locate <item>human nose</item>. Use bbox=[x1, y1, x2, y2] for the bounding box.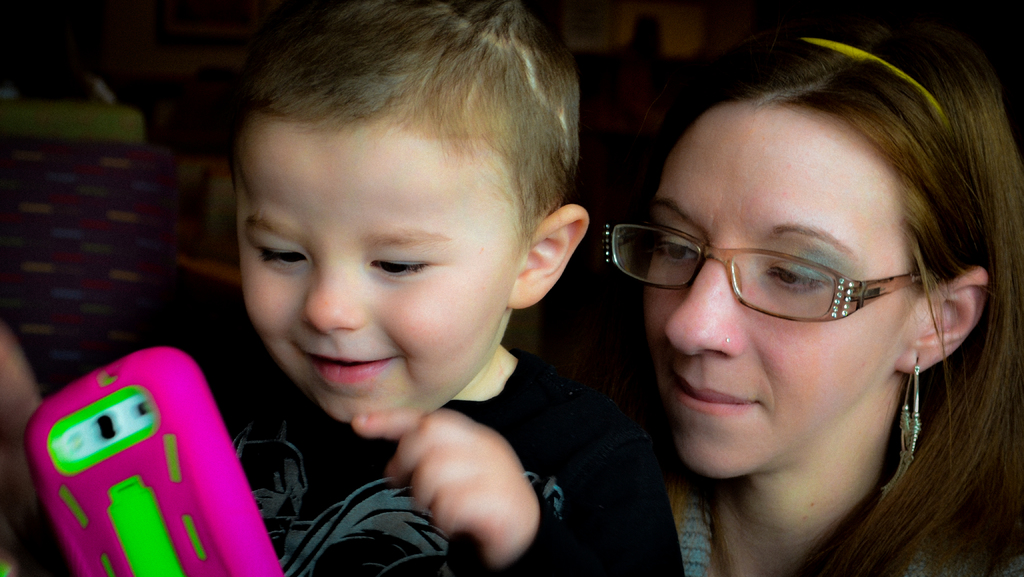
bbox=[664, 247, 745, 356].
